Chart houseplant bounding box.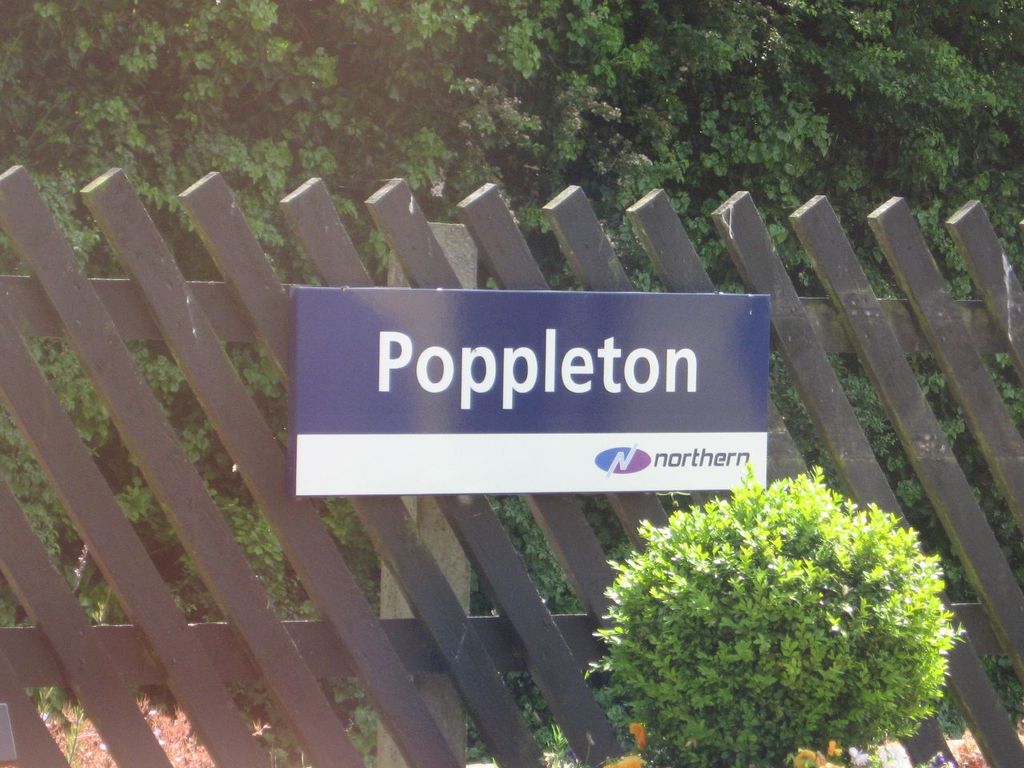
Charted: (x1=570, y1=464, x2=962, y2=767).
